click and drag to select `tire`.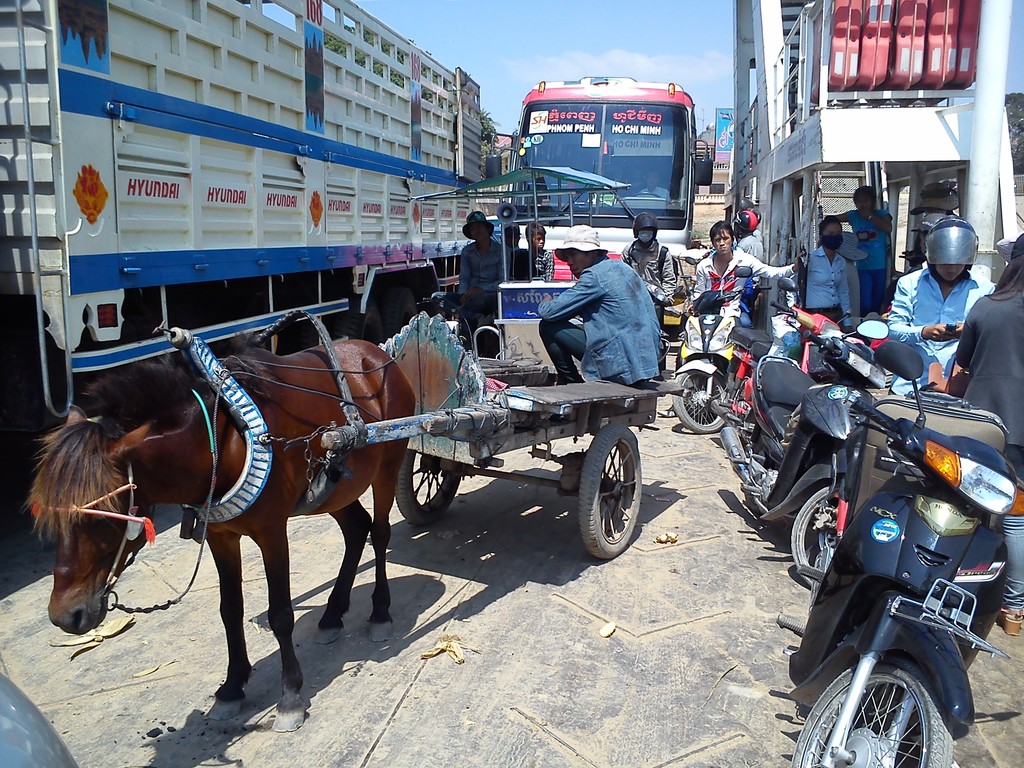
Selection: [791,655,956,767].
